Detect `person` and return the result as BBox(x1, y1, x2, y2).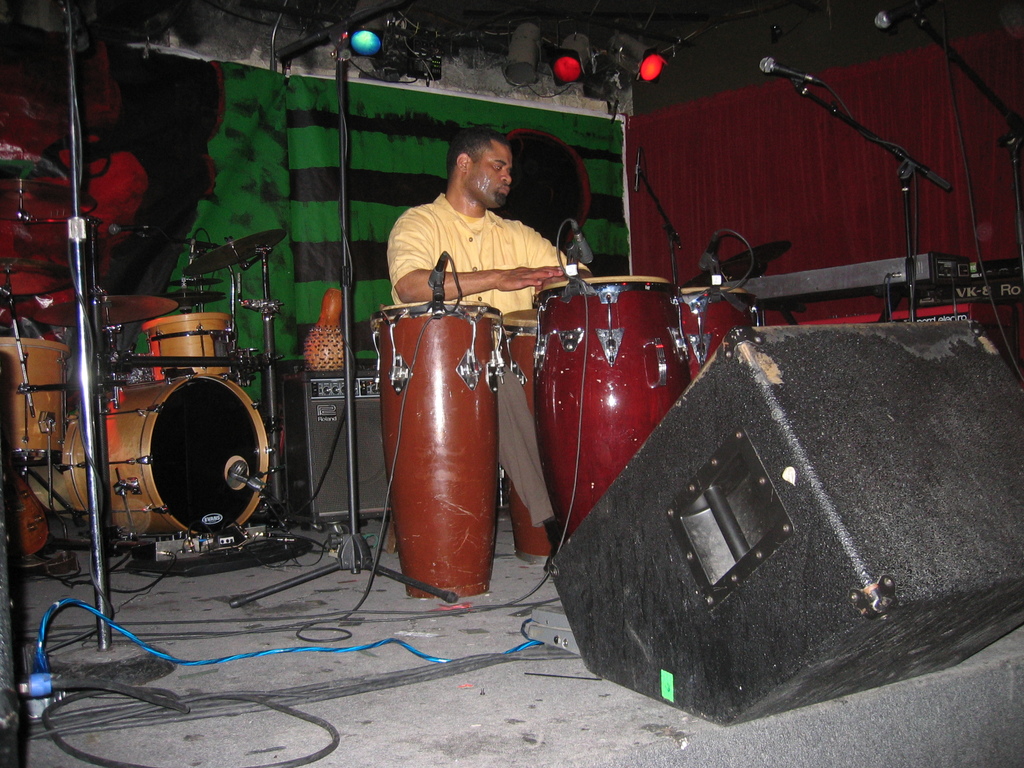
BBox(400, 97, 604, 476).
